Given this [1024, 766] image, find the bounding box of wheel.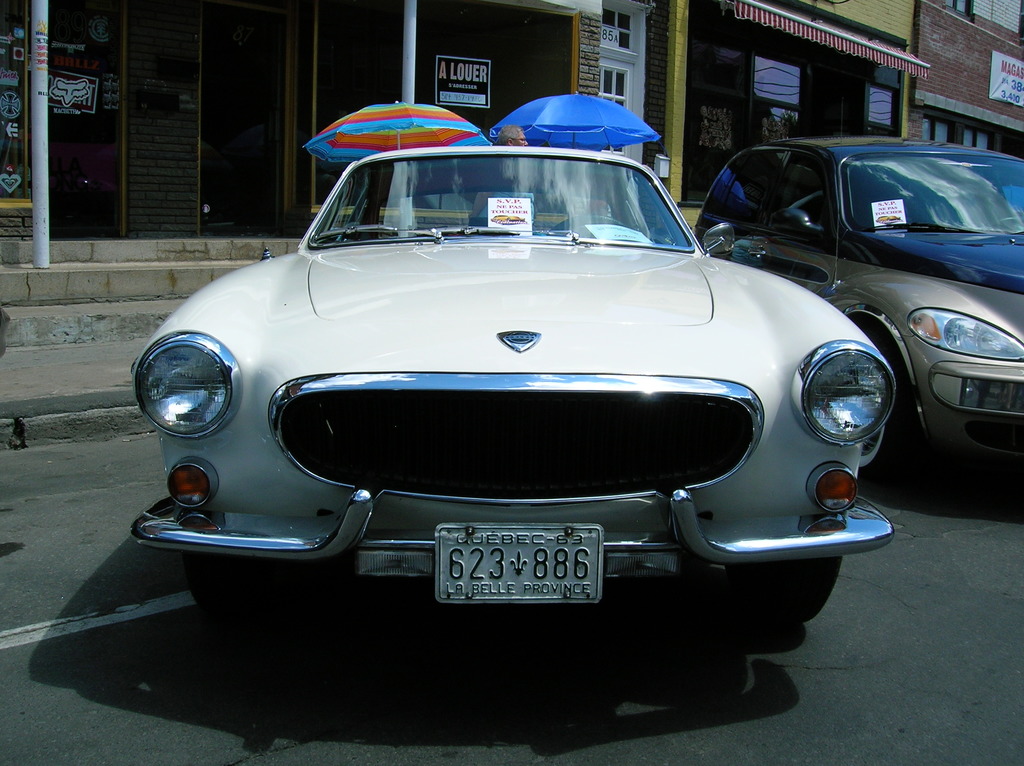
box(188, 545, 253, 616).
